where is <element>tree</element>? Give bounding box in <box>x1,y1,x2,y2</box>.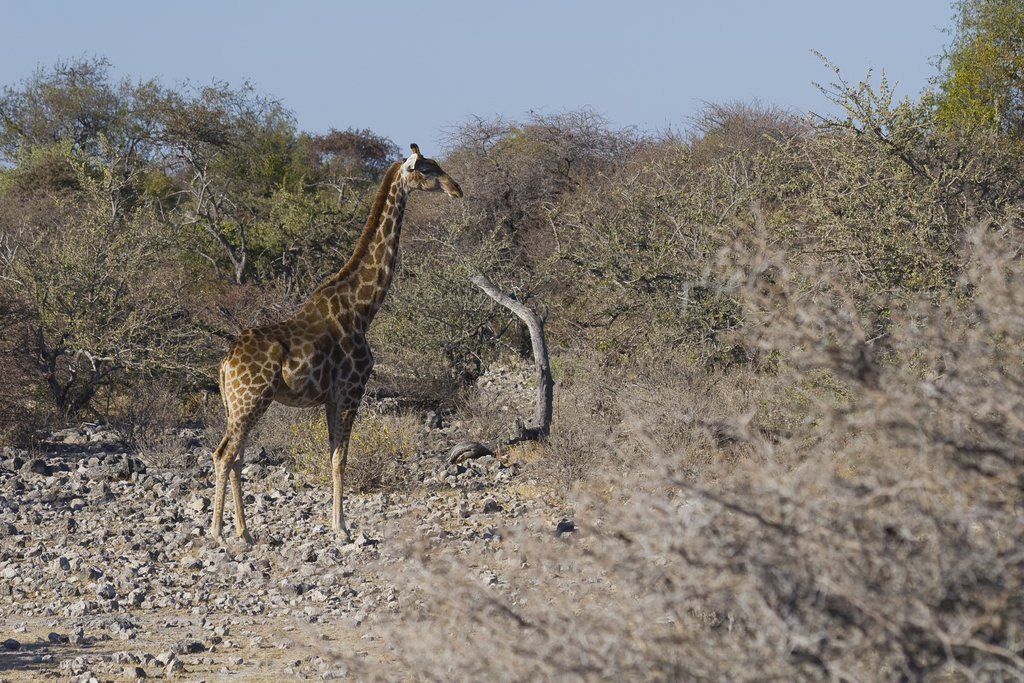
<box>780,0,1022,428</box>.
